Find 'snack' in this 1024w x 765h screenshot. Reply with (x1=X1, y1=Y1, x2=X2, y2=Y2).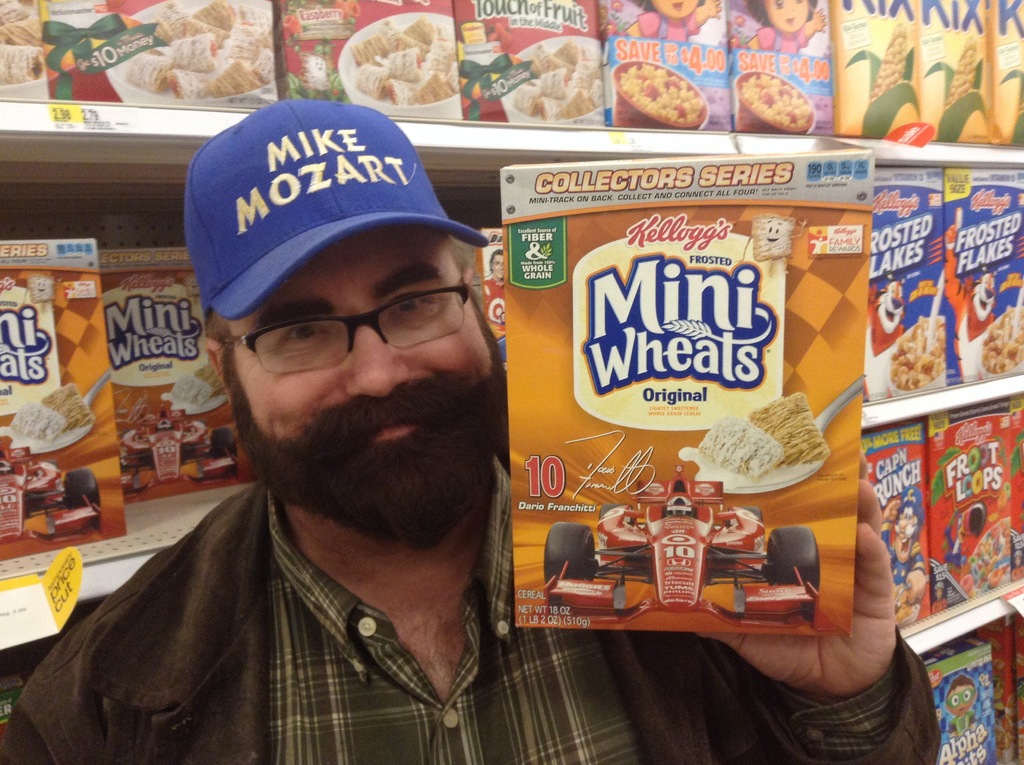
(x1=947, y1=478, x2=1021, y2=598).
